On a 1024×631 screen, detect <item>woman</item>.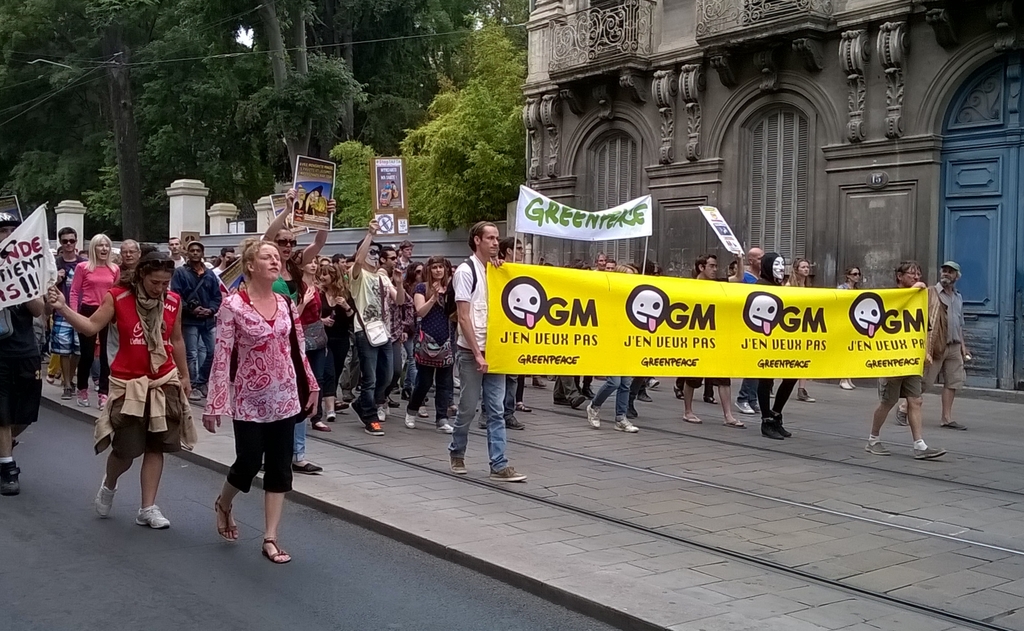
detection(254, 187, 340, 477).
